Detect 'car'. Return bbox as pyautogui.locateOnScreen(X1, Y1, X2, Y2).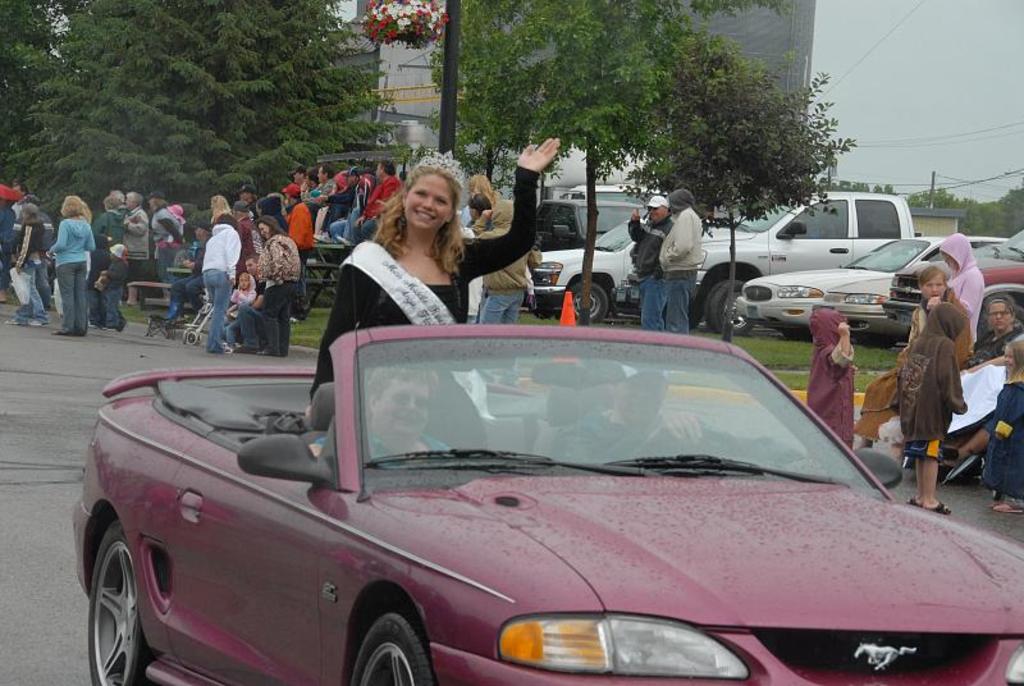
pyautogui.locateOnScreen(535, 202, 646, 248).
